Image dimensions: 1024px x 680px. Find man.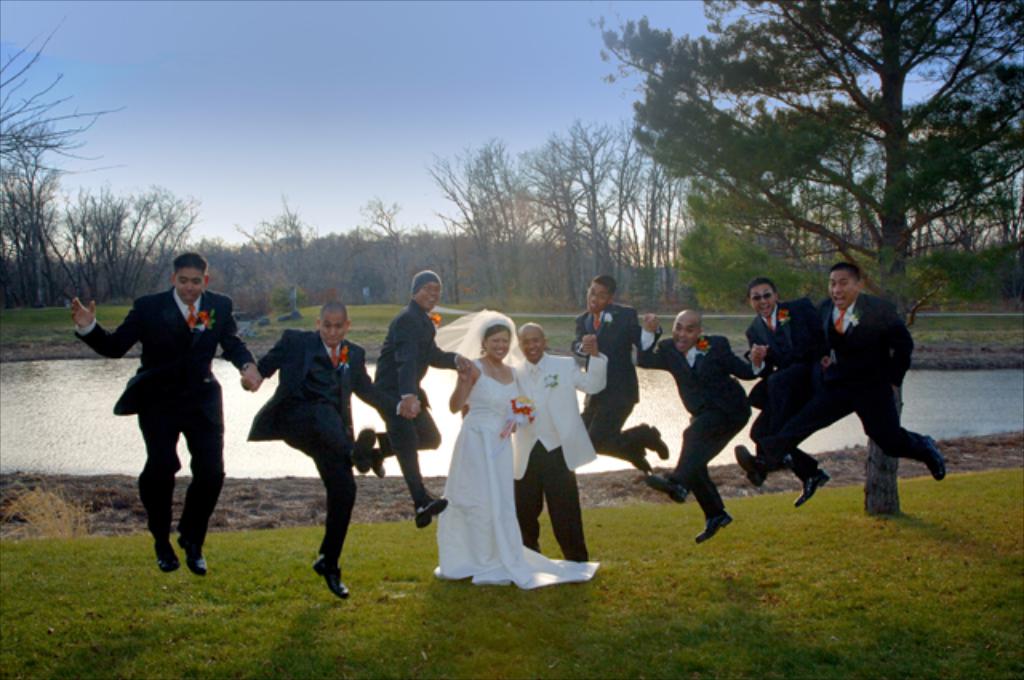
(x1=101, y1=251, x2=245, y2=584).
